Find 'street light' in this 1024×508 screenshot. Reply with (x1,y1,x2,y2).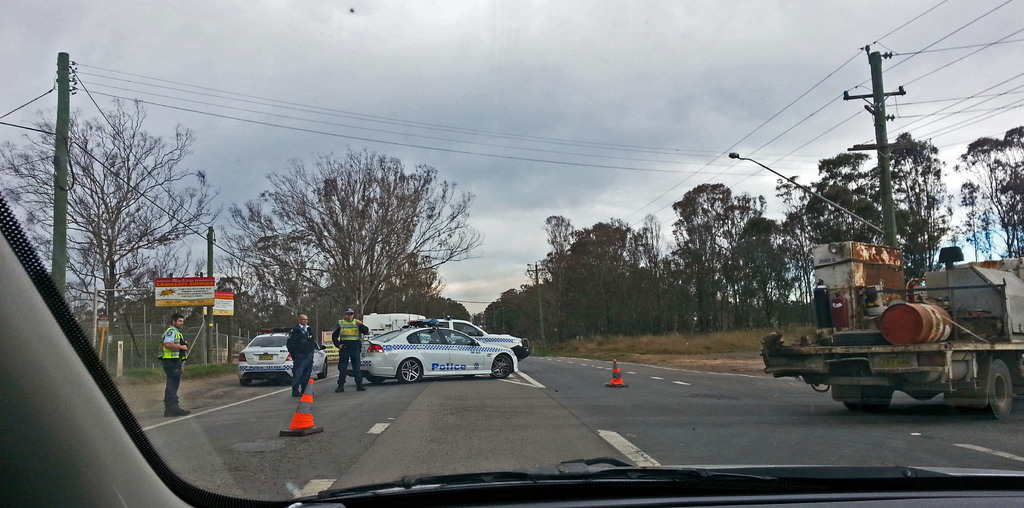
(438,296,544,354).
